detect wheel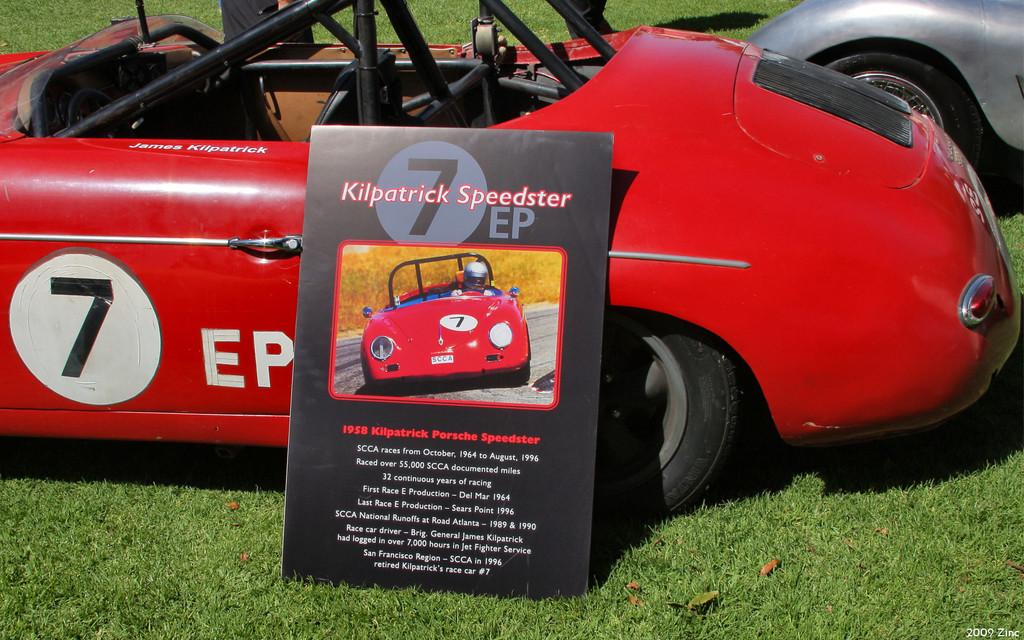
825/56/977/169
